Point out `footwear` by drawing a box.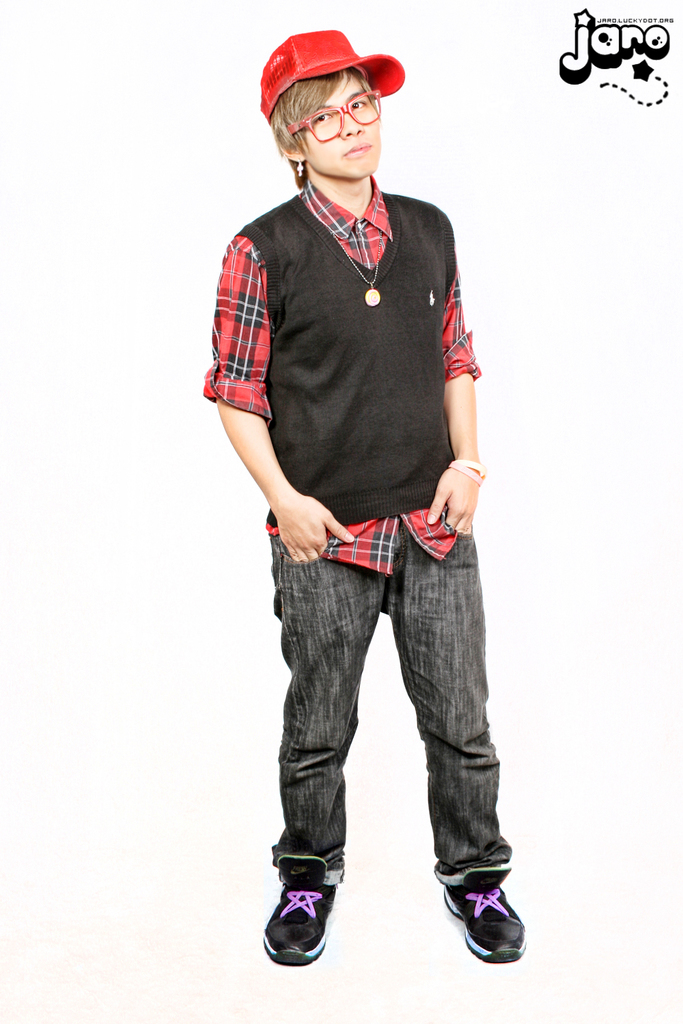
<region>439, 867, 525, 963</region>.
